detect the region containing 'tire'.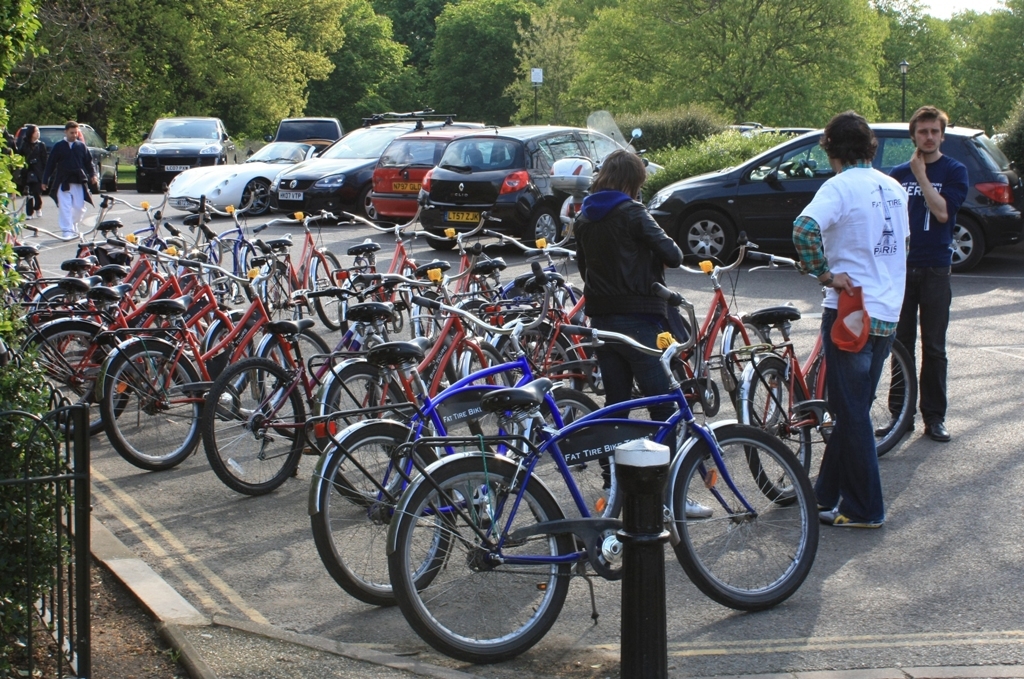
bbox=[133, 172, 148, 197].
